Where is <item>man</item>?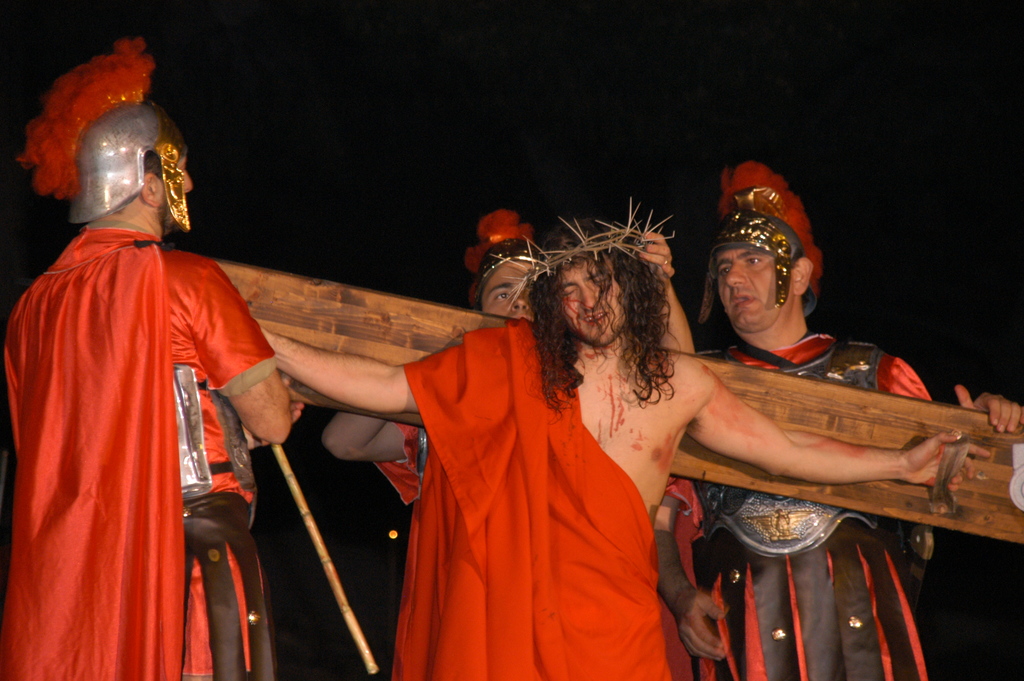
(323, 205, 548, 477).
